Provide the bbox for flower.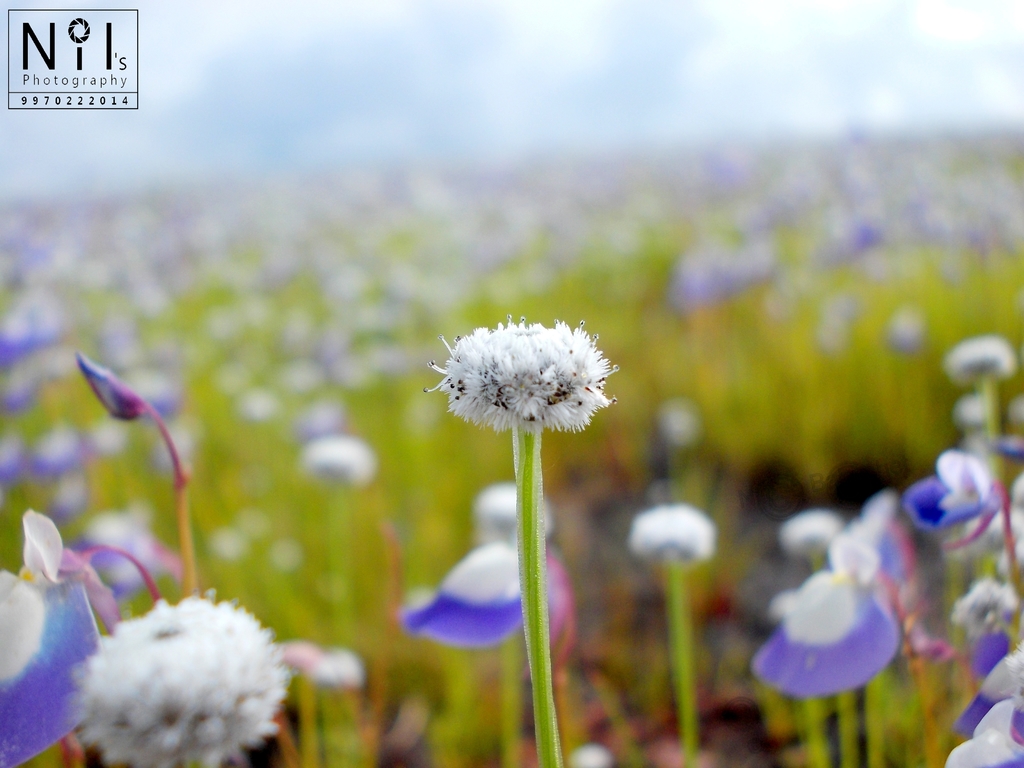
[630, 502, 715, 562].
